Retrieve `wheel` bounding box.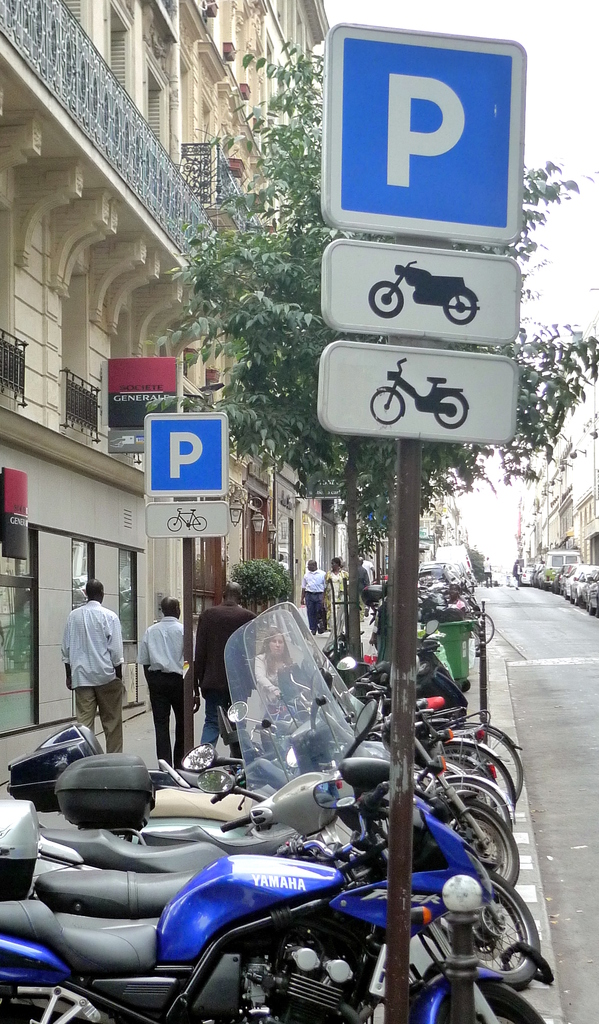
Bounding box: [left=364, top=278, right=409, bottom=320].
